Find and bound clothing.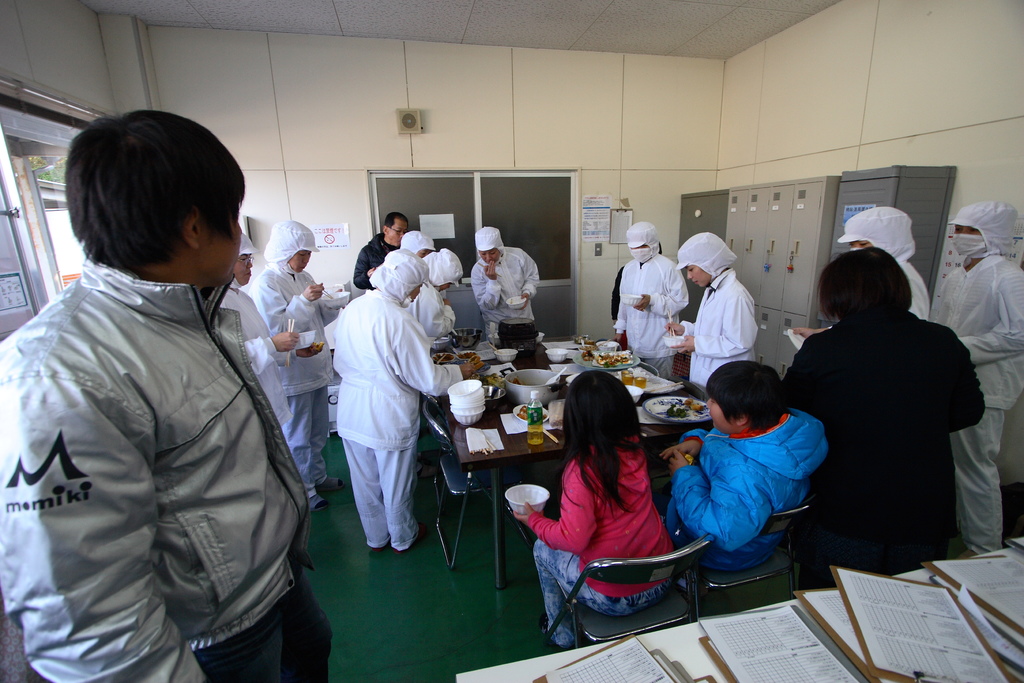
Bound: rect(834, 207, 939, 324).
